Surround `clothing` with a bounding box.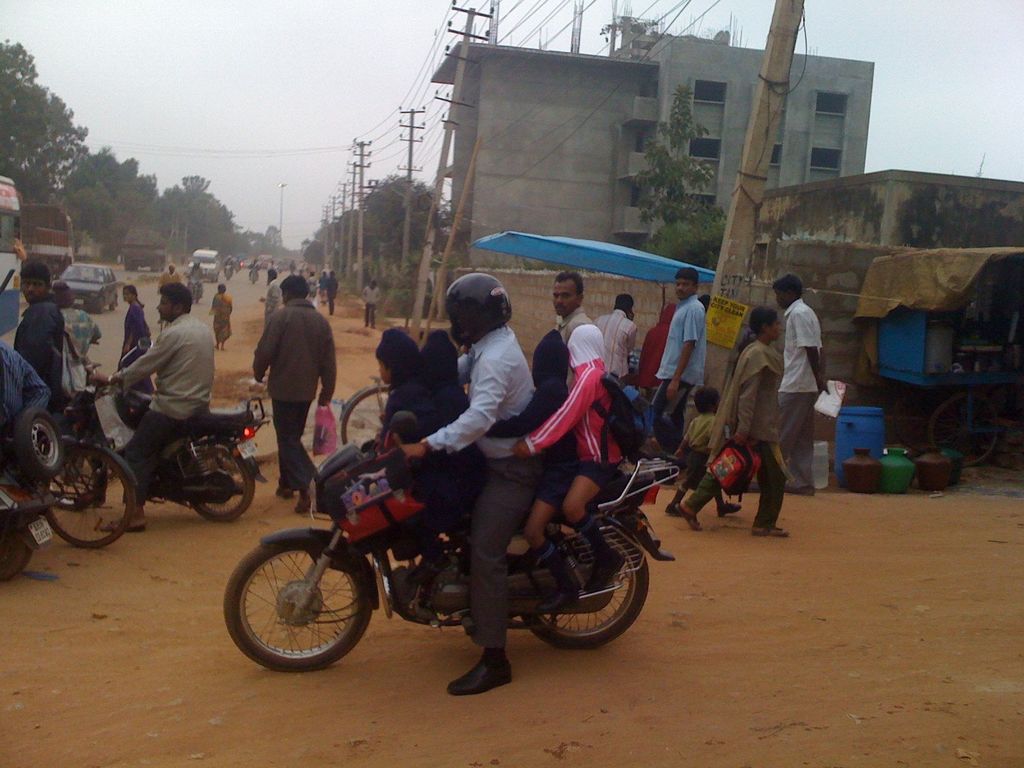
locate(367, 324, 440, 509).
